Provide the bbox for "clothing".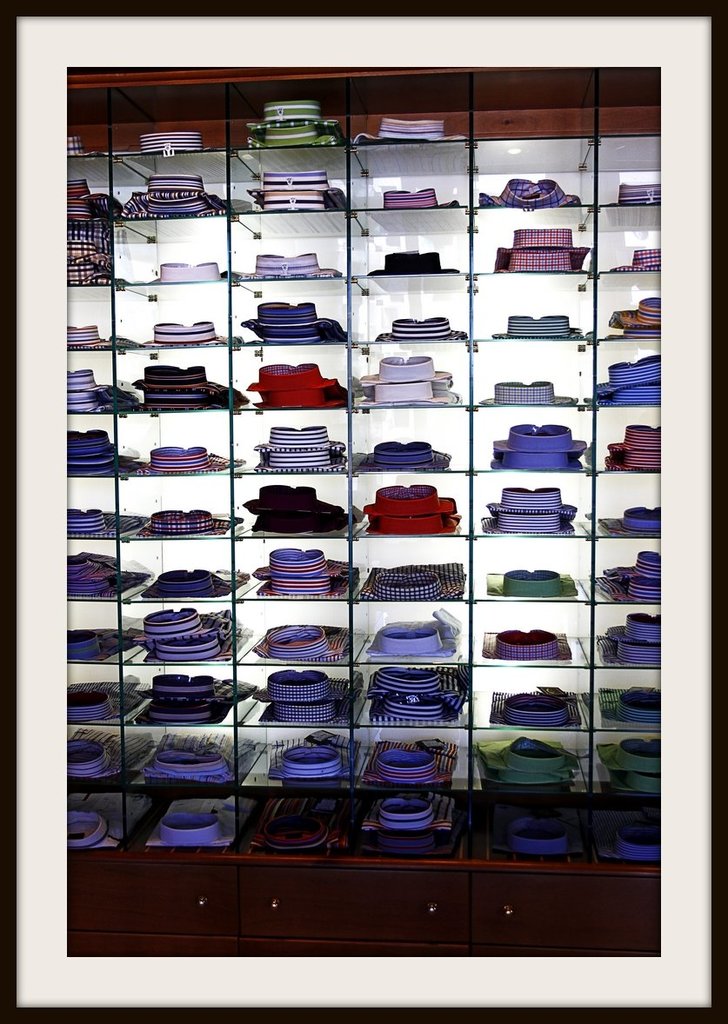
<bbox>124, 366, 227, 408</bbox>.
